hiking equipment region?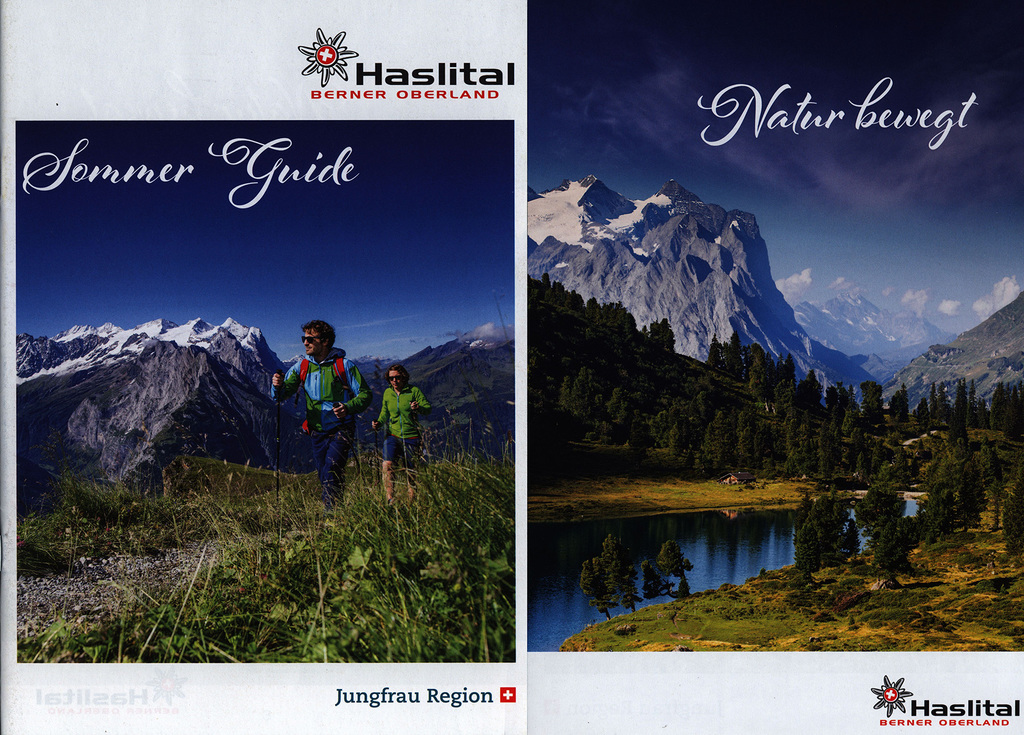
box(271, 371, 285, 559)
